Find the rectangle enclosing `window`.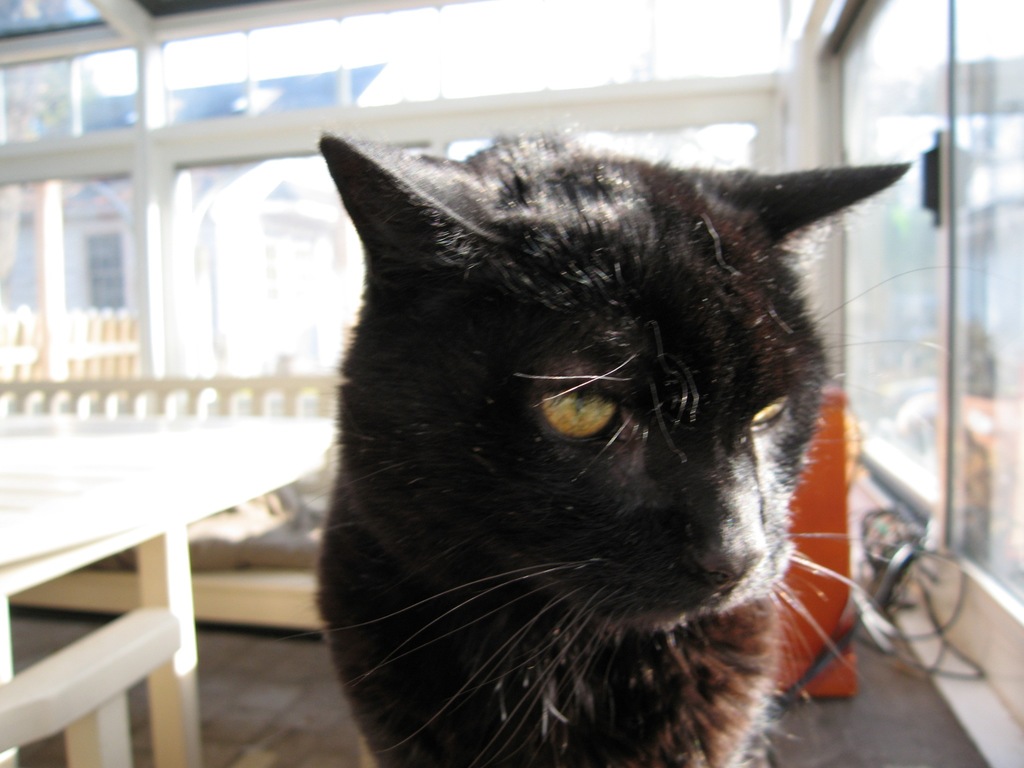
bbox=[172, 140, 430, 412].
